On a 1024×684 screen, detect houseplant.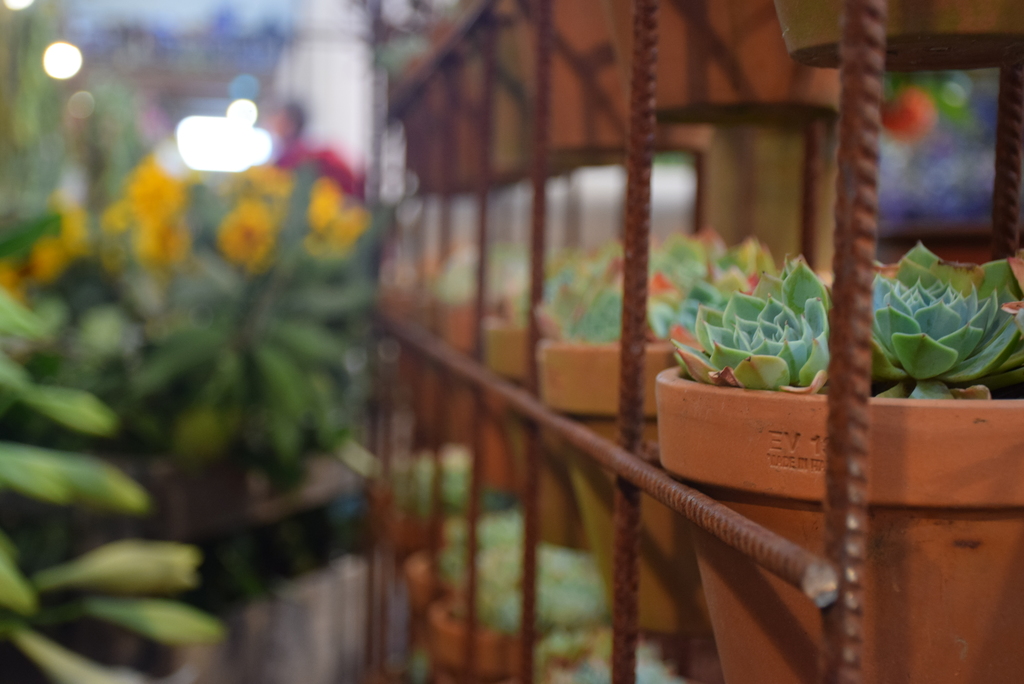
(534, 232, 856, 653).
